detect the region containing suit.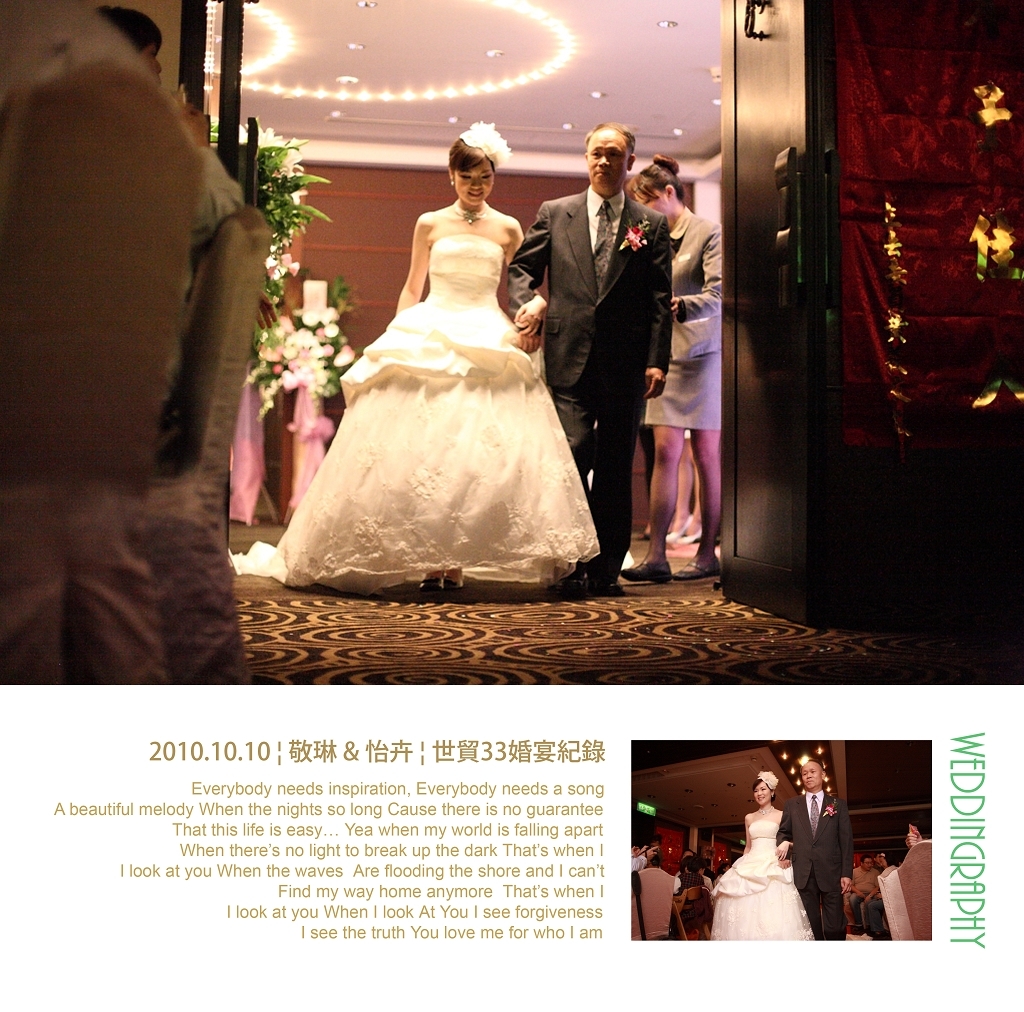
(x1=779, y1=794, x2=856, y2=939).
